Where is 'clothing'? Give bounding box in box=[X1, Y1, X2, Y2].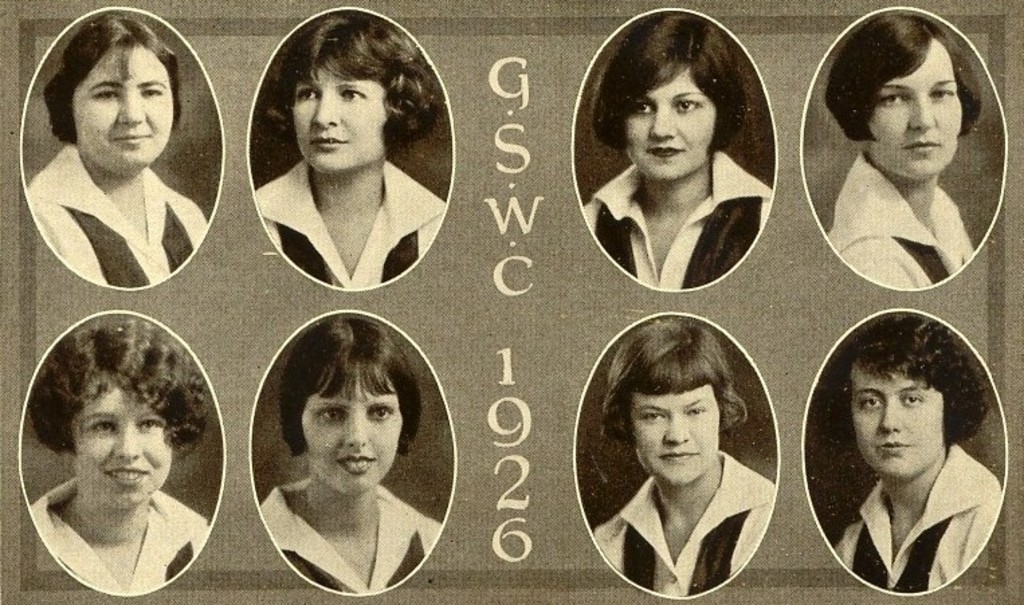
box=[584, 149, 774, 287].
